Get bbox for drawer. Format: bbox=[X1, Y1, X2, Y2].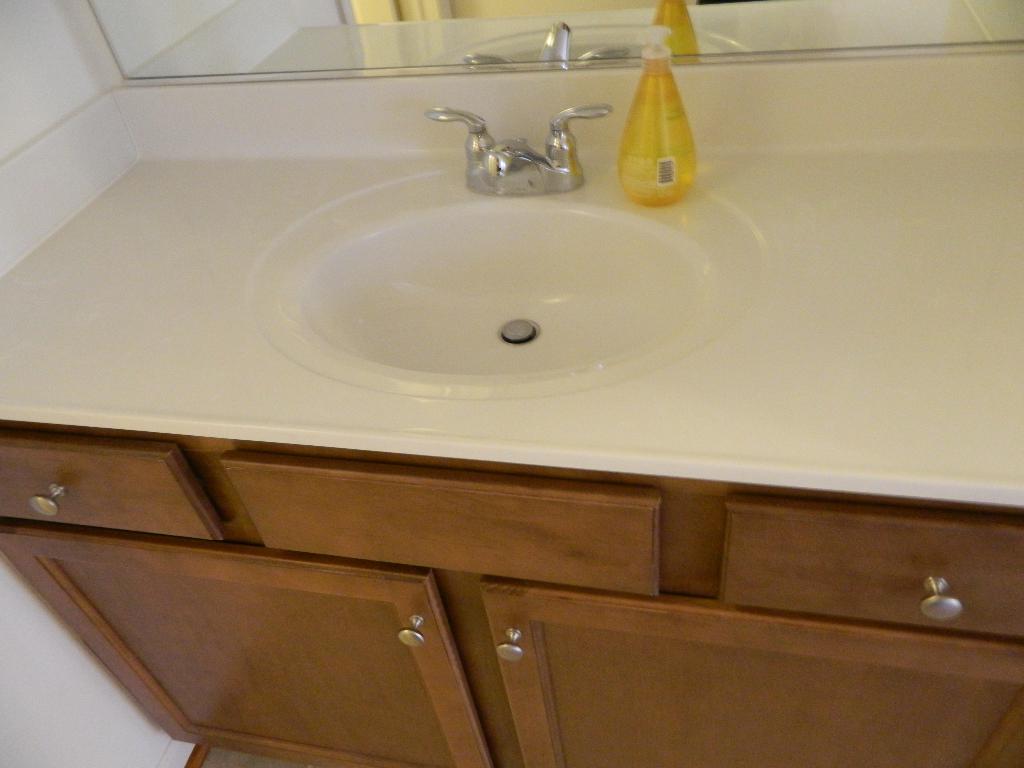
bbox=[218, 449, 659, 598].
